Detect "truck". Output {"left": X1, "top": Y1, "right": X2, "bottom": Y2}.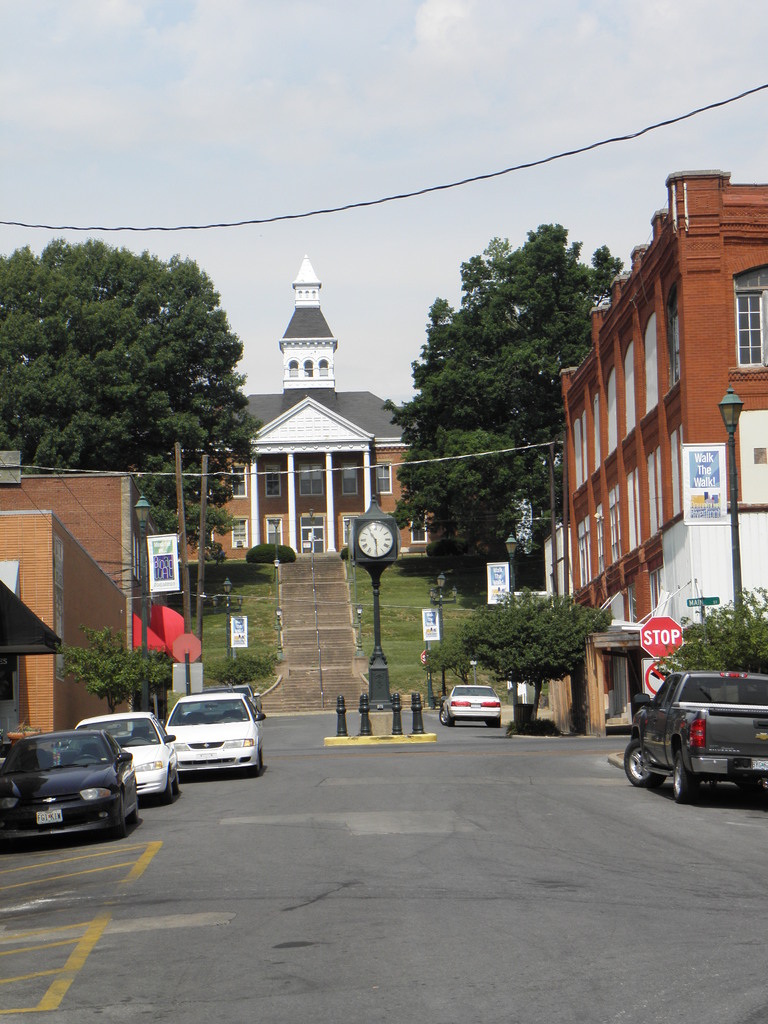
{"left": 632, "top": 651, "right": 764, "bottom": 806}.
